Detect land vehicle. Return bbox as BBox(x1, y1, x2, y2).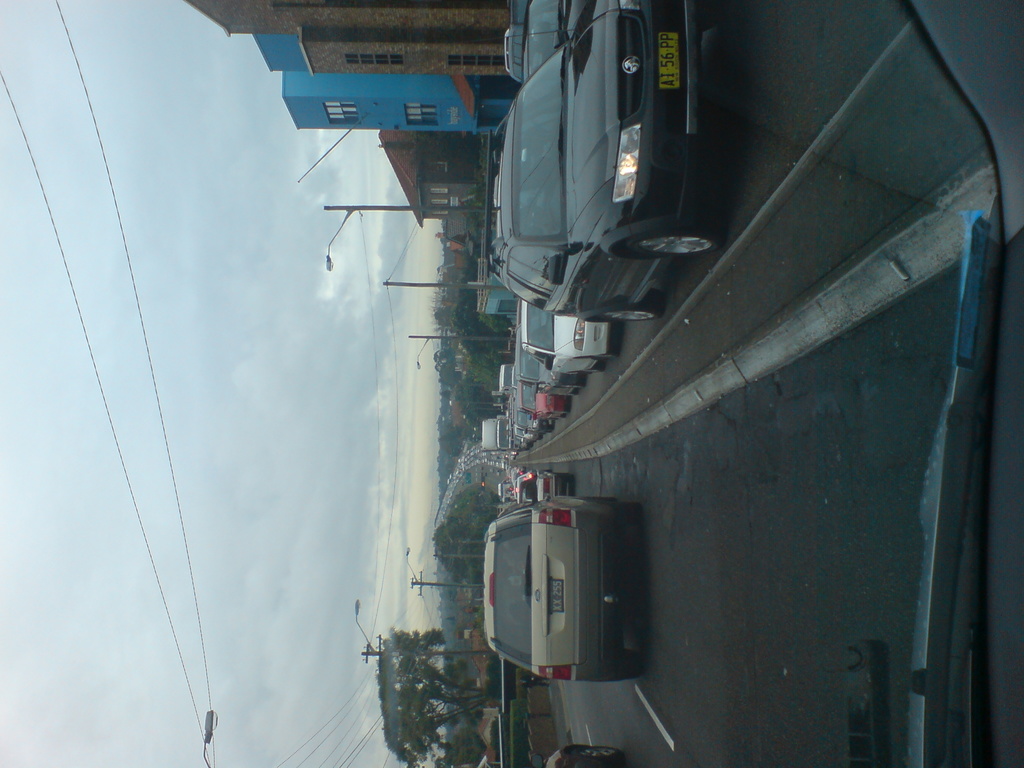
BBox(504, 0, 559, 84).
